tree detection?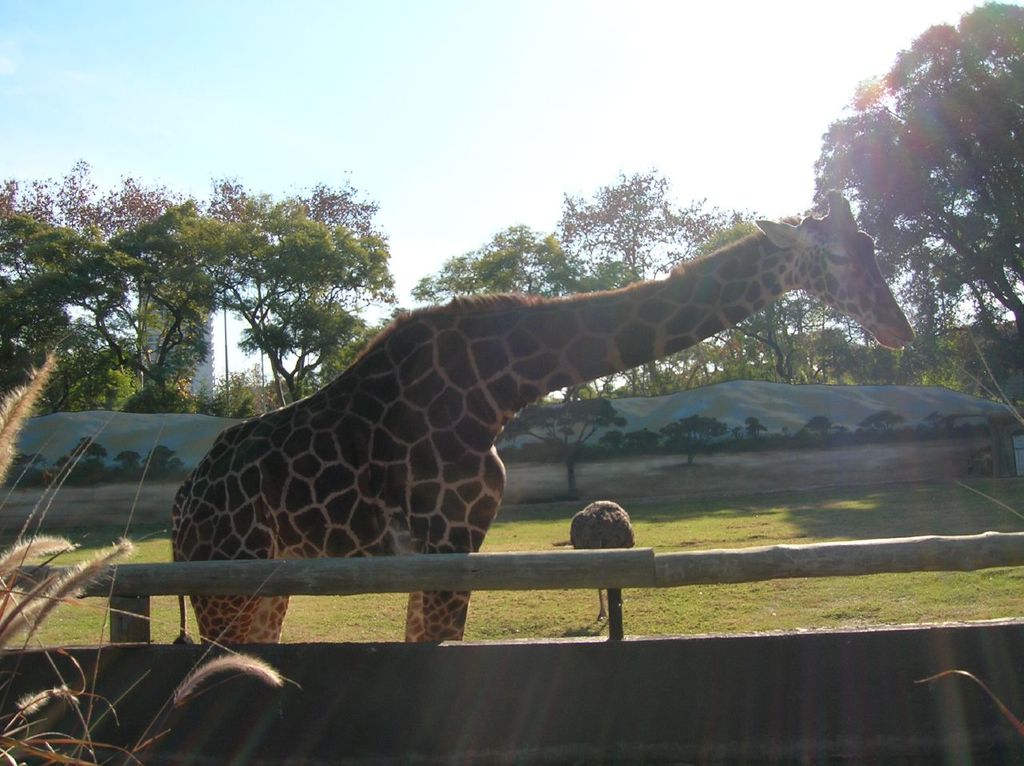
[left=897, top=250, right=959, bottom=383]
